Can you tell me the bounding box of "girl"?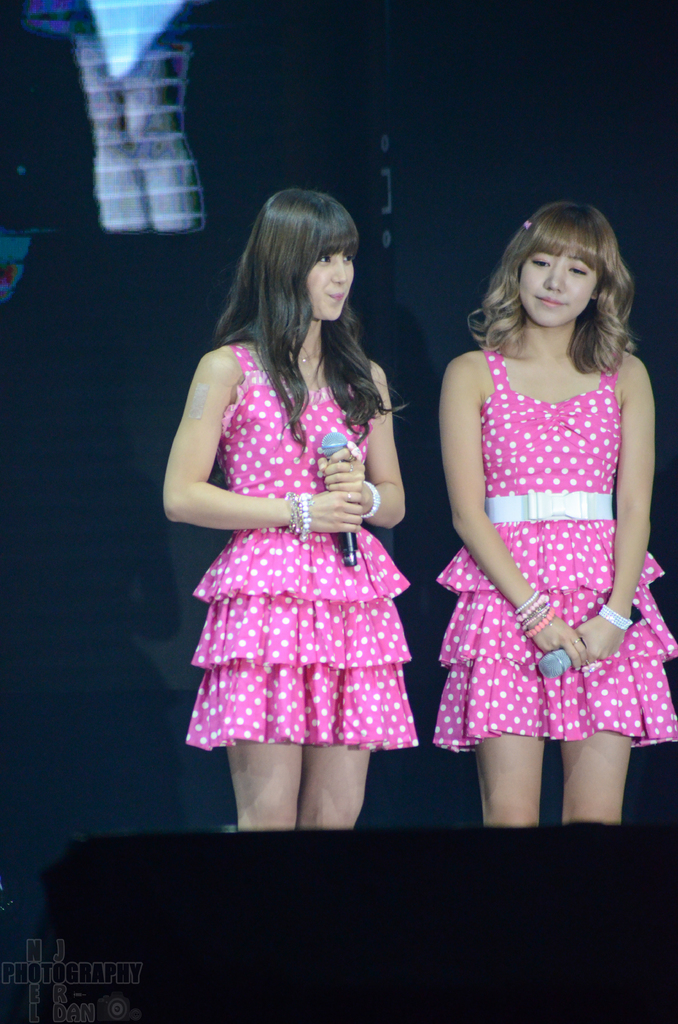
[left=161, top=191, right=416, bottom=826].
